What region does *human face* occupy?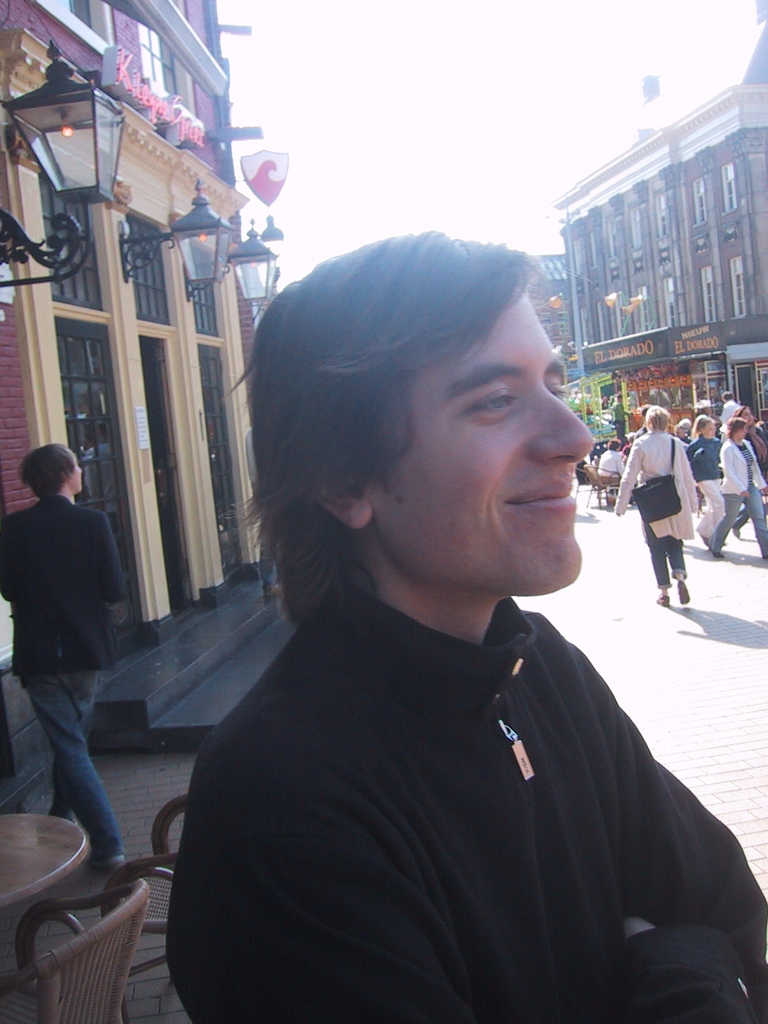
bbox=[708, 422, 713, 437].
